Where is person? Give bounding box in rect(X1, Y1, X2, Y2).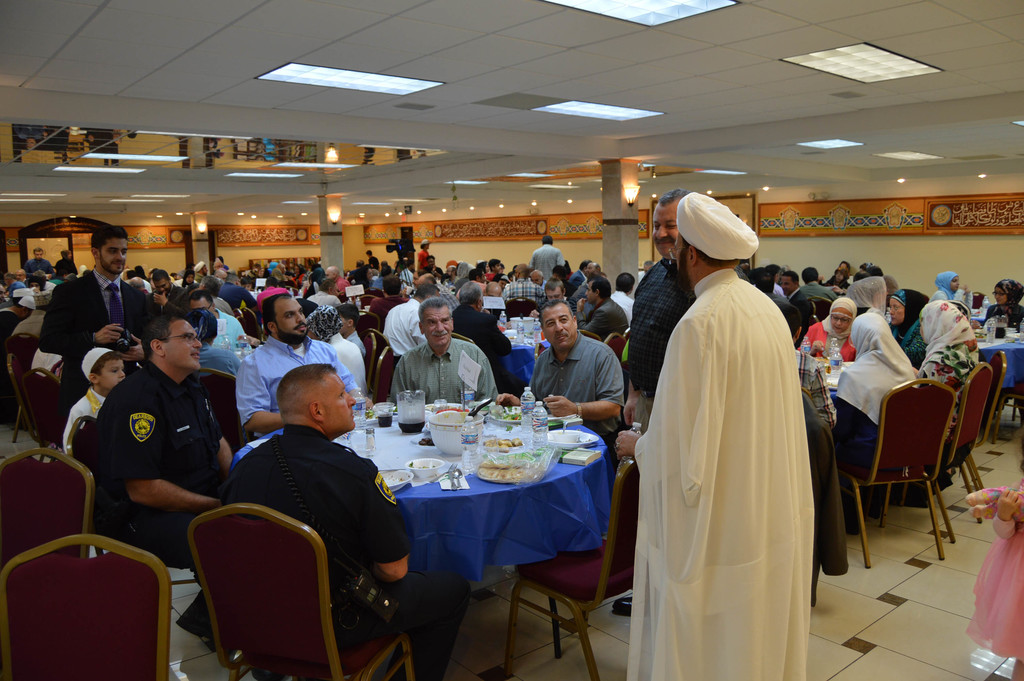
rect(350, 256, 406, 299).
